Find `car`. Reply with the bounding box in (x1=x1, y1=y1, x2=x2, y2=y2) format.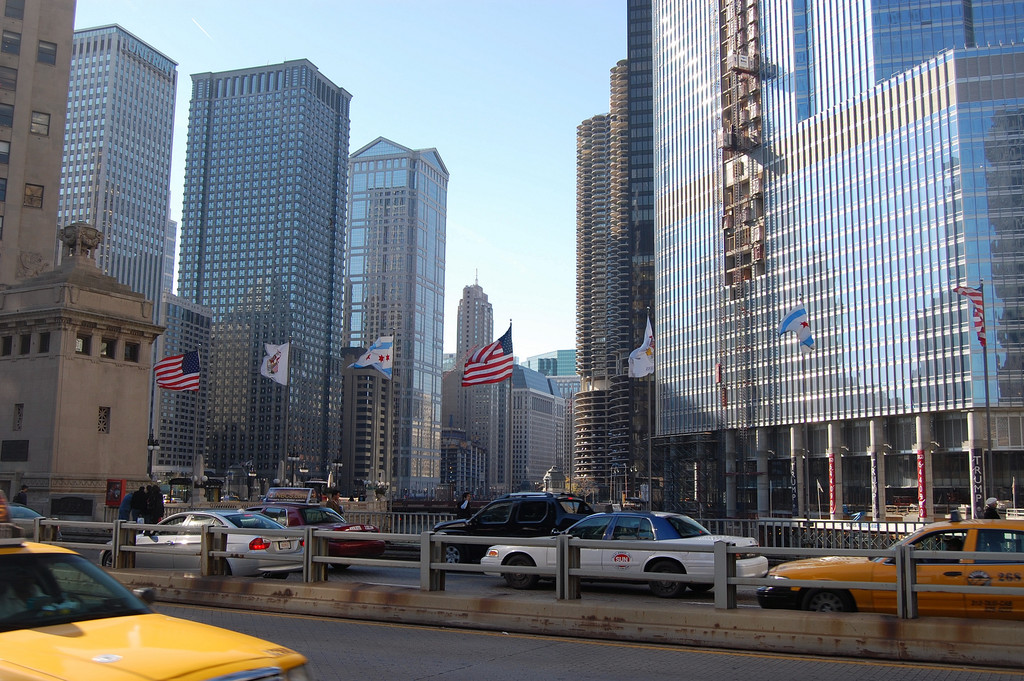
(x1=246, y1=505, x2=386, y2=571).
